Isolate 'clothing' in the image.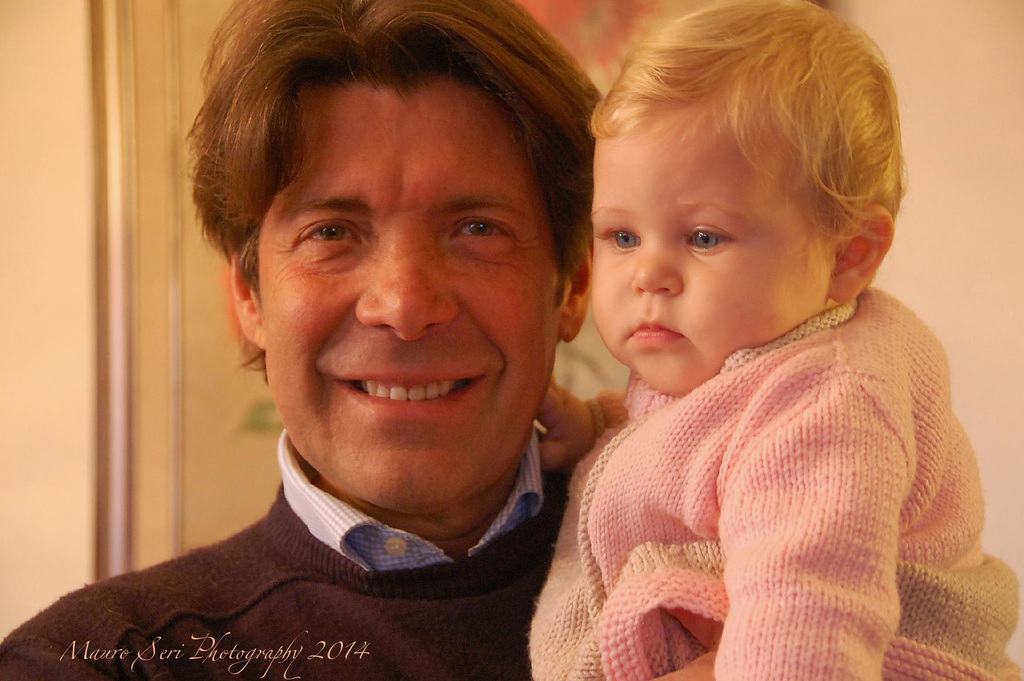
Isolated region: 0,425,568,680.
